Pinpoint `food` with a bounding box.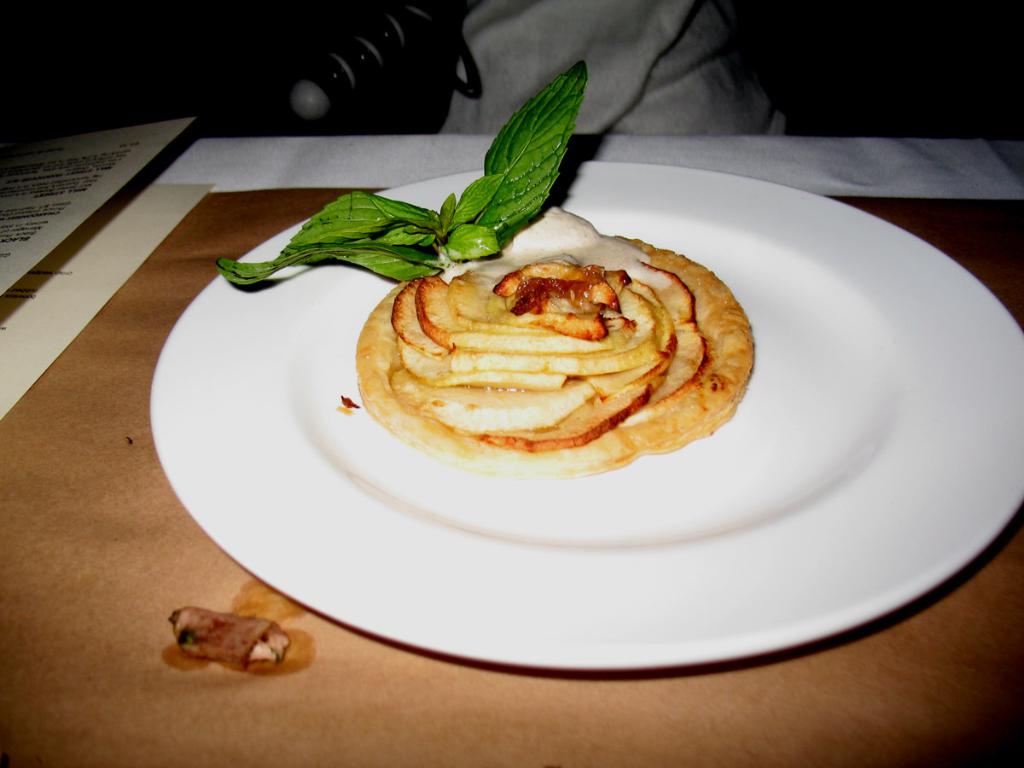
452, 60, 591, 253.
